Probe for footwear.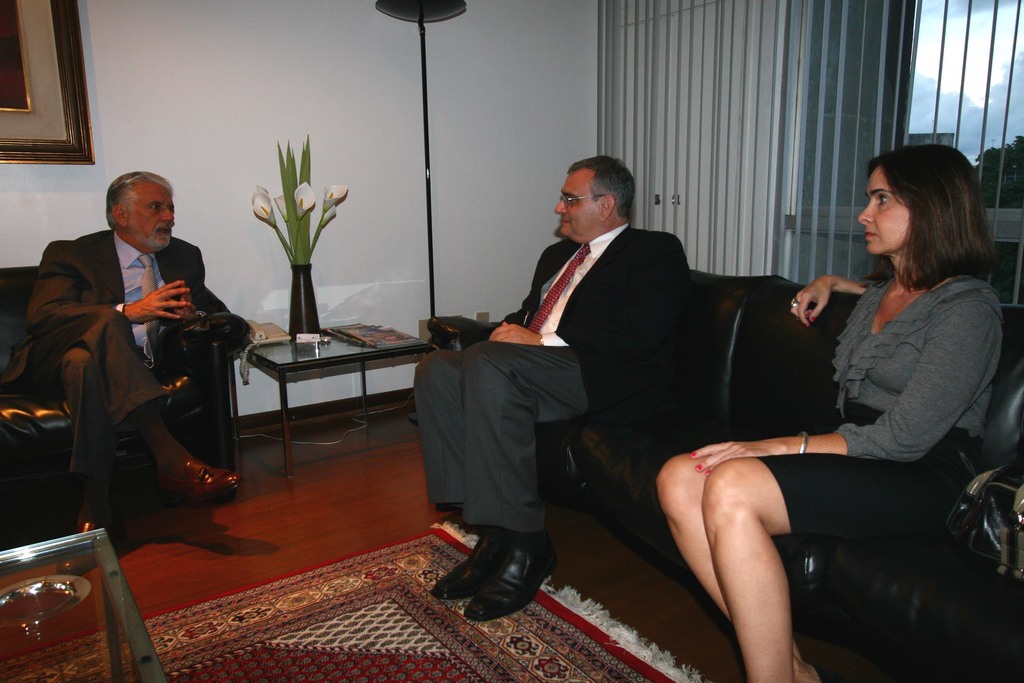
Probe result: 57, 509, 106, 578.
